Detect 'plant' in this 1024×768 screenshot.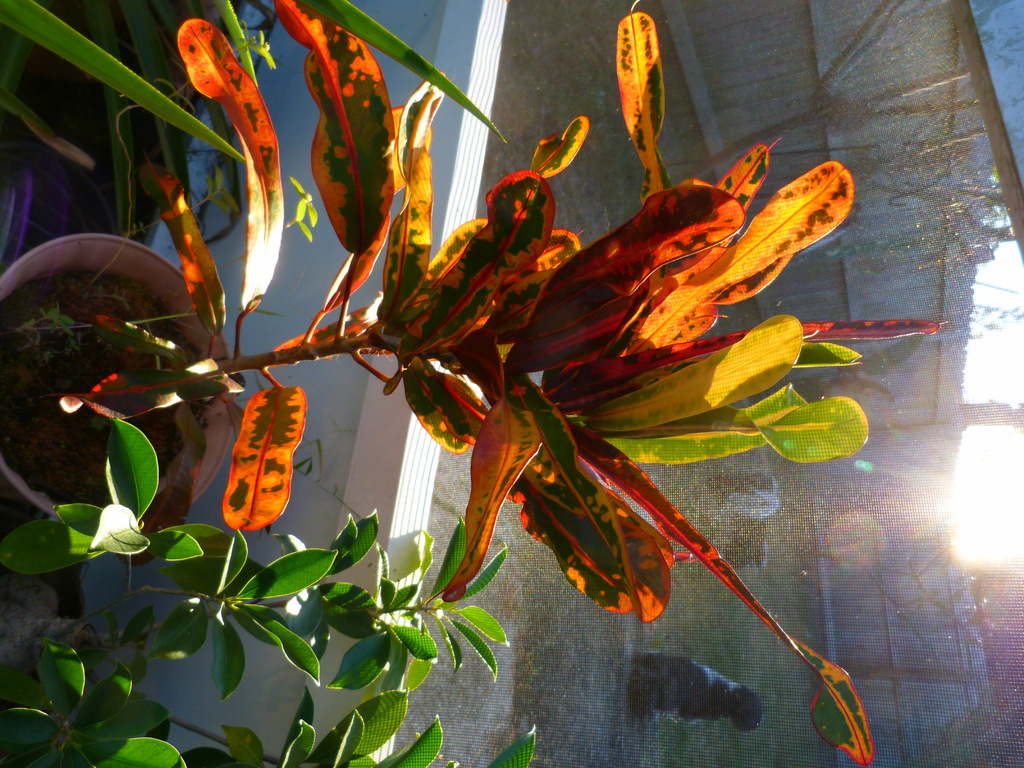
Detection: [54,4,912,747].
